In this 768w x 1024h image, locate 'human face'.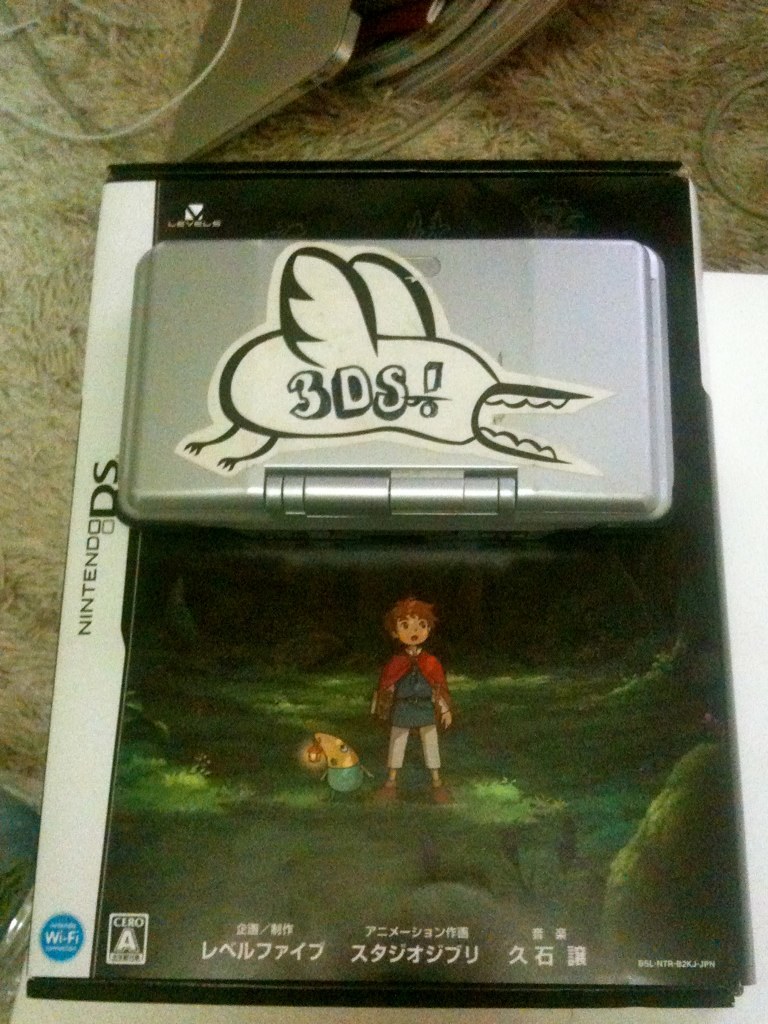
Bounding box: [x1=392, y1=611, x2=431, y2=650].
